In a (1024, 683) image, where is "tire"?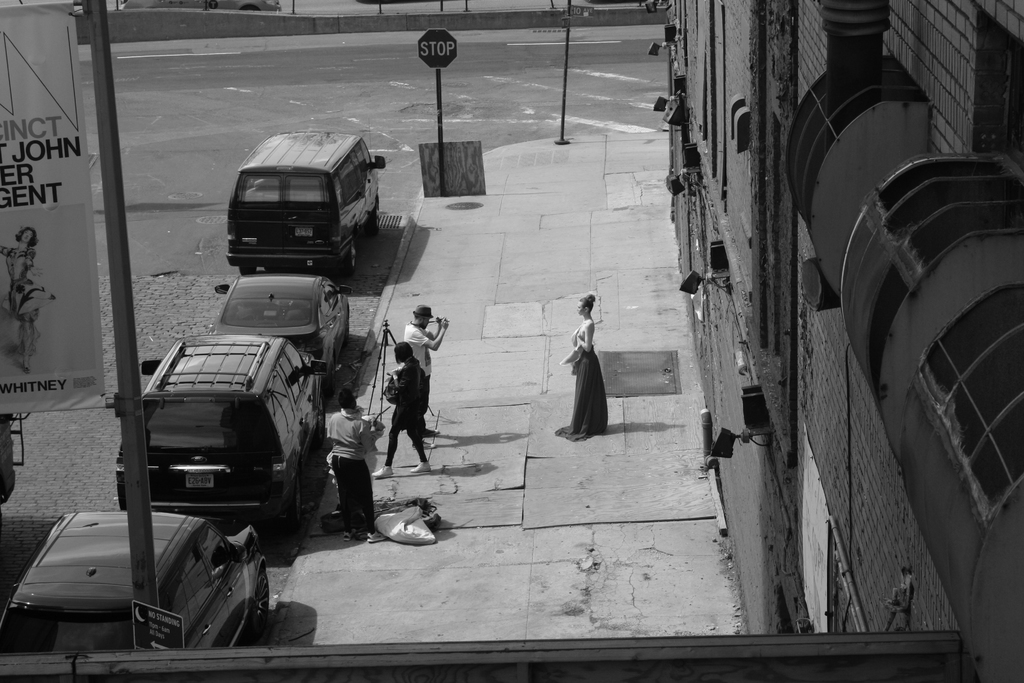
256/571/272/627.
